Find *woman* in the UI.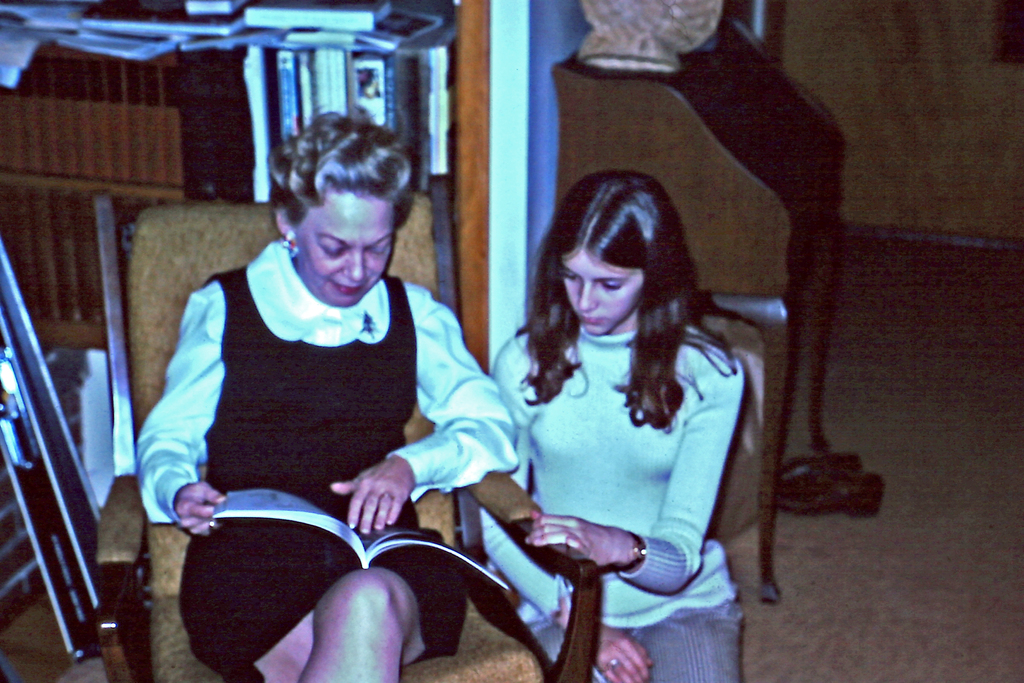
UI element at Rect(132, 120, 518, 682).
